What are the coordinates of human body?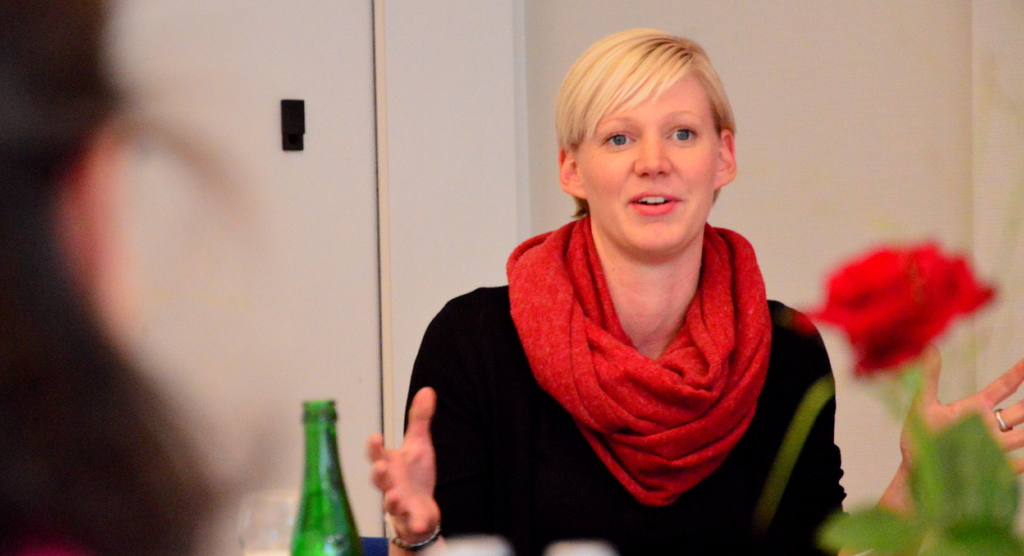
[left=370, top=25, right=862, bottom=555].
